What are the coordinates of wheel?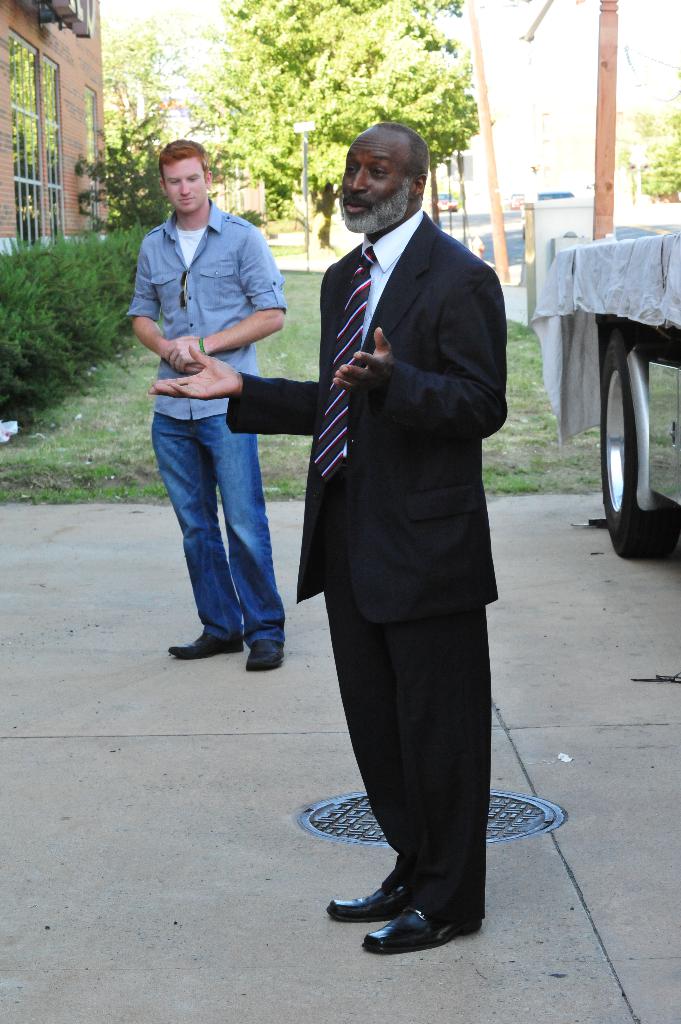
(left=600, top=325, right=667, bottom=564).
